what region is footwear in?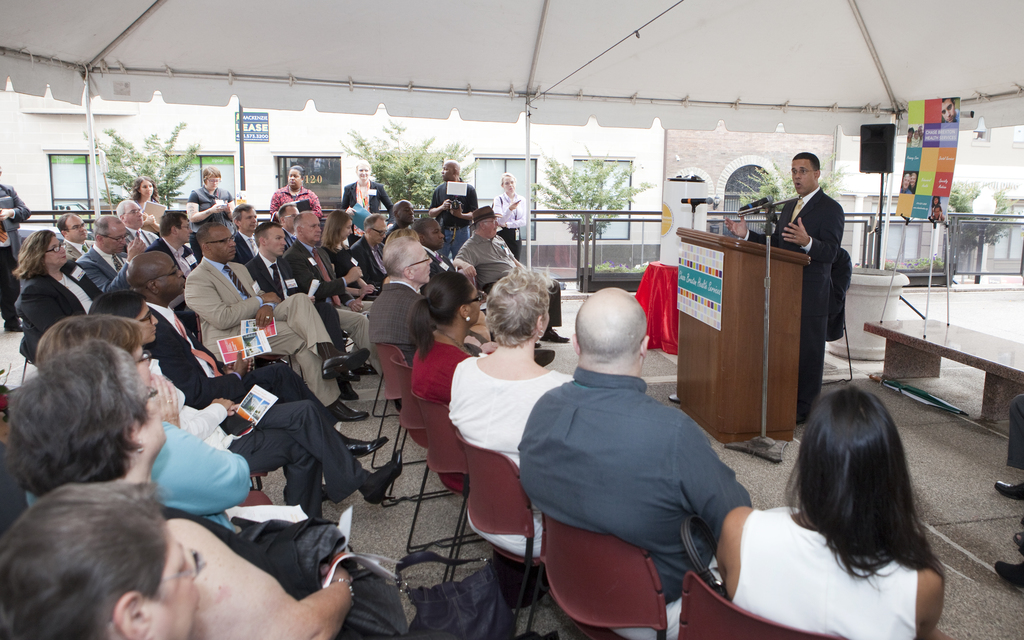
(x1=327, y1=398, x2=368, y2=423).
